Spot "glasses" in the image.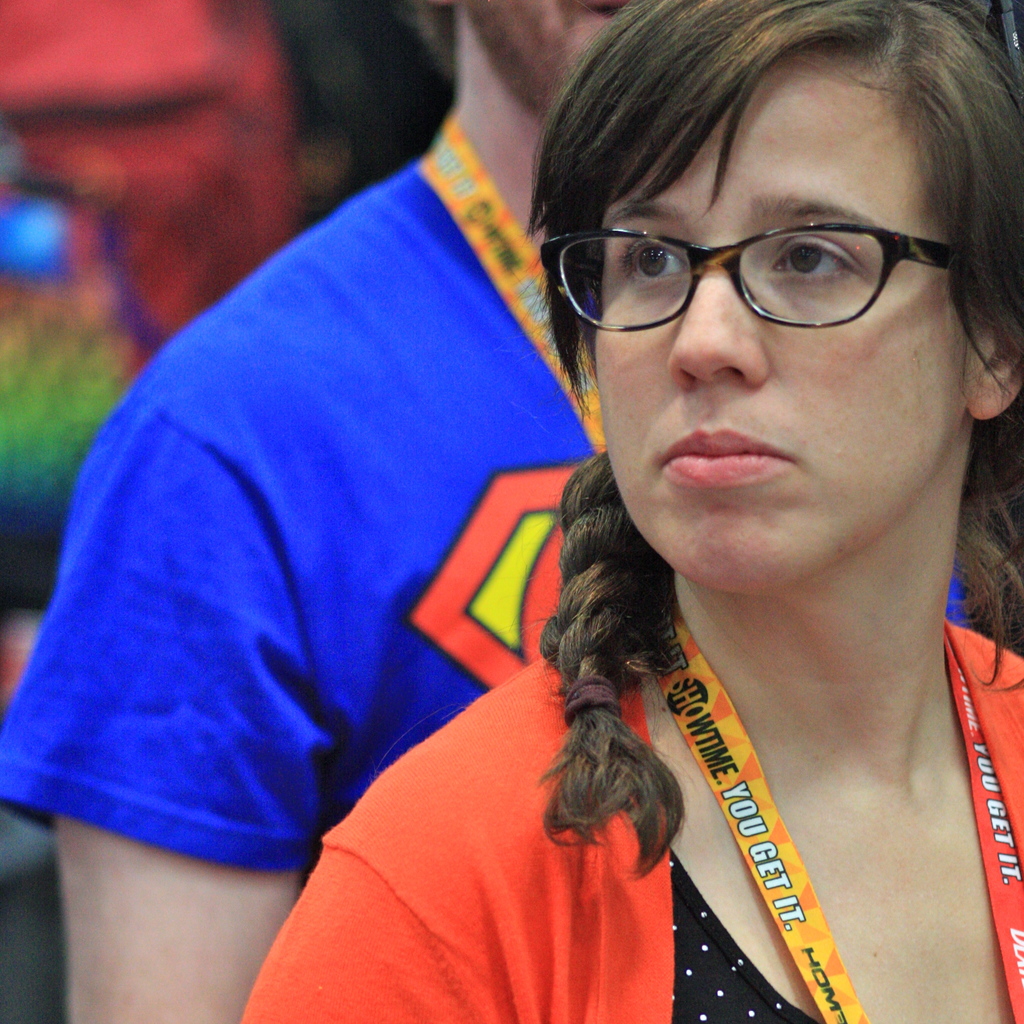
"glasses" found at l=563, t=192, r=977, b=330.
